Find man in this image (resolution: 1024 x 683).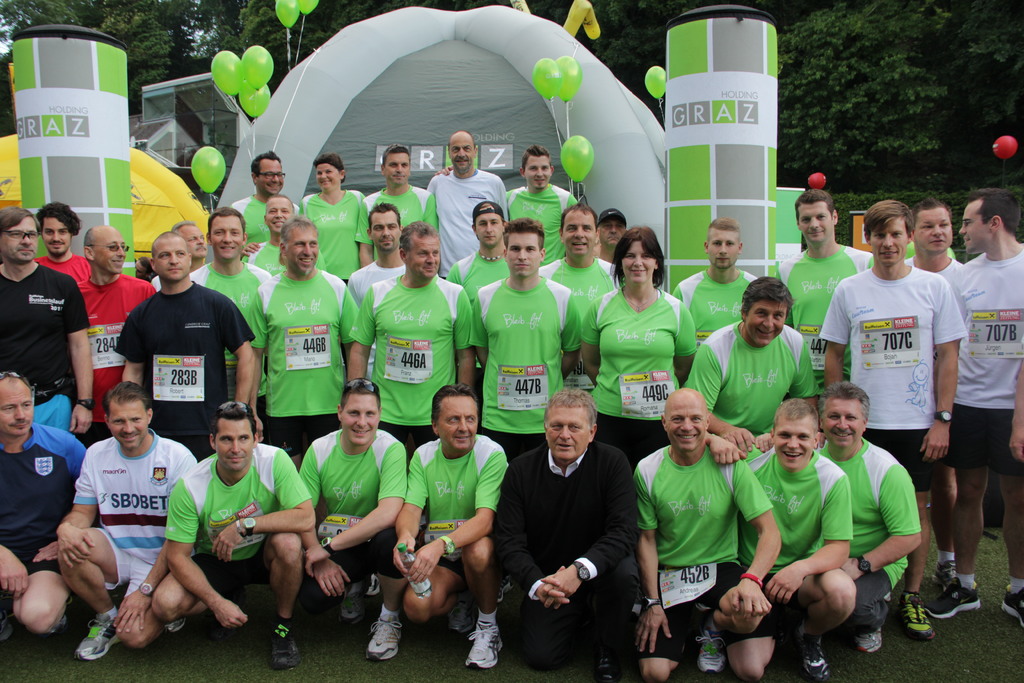
x1=758 y1=378 x2=920 y2=654.
